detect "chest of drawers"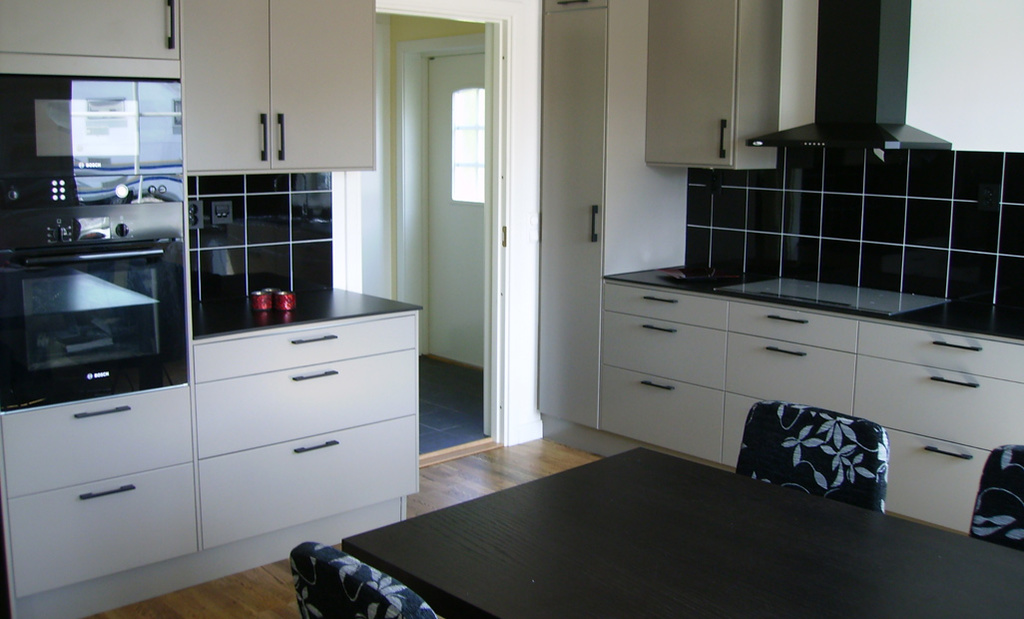
bbox=(1, 310, 420, 602)
